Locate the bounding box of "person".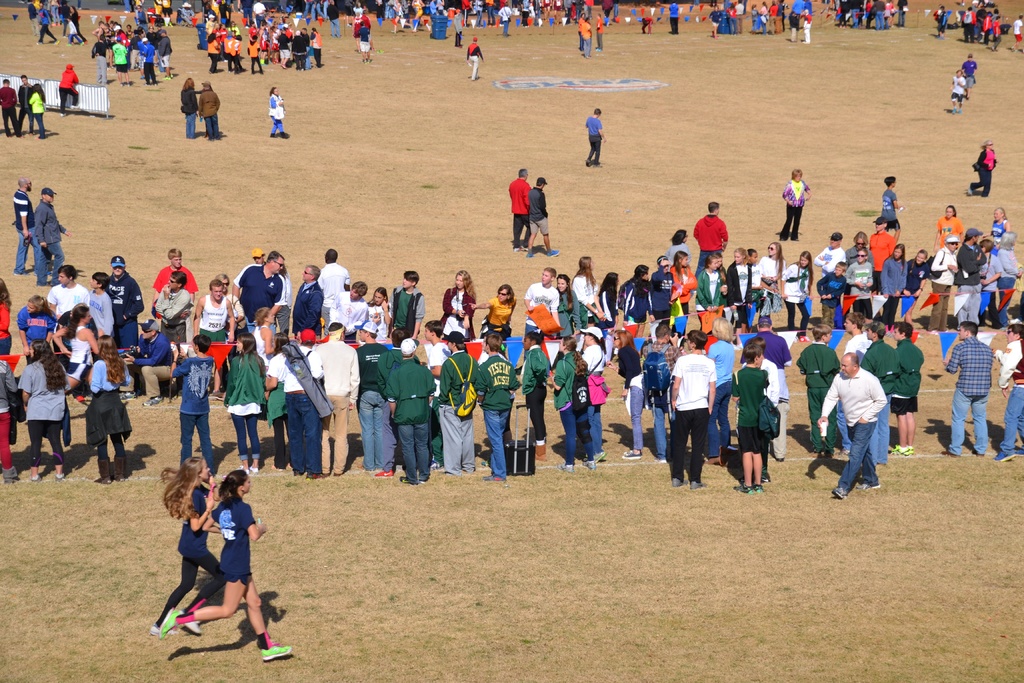
Bounding box: [268, 89, 290, 136].
